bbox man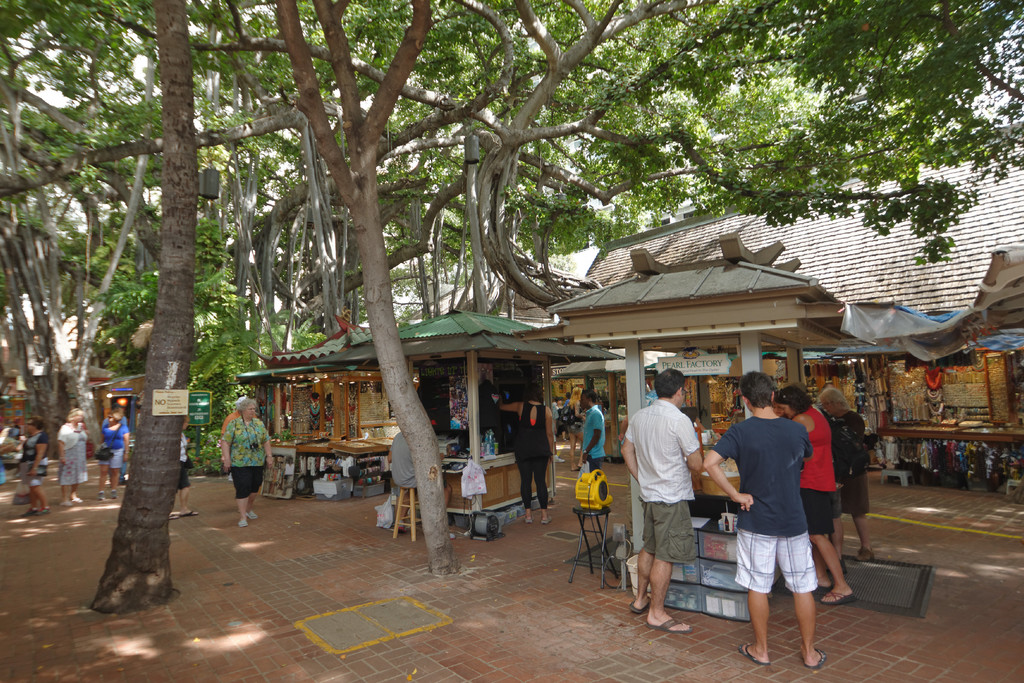
left=388, top=430, right=452, bottom=534
